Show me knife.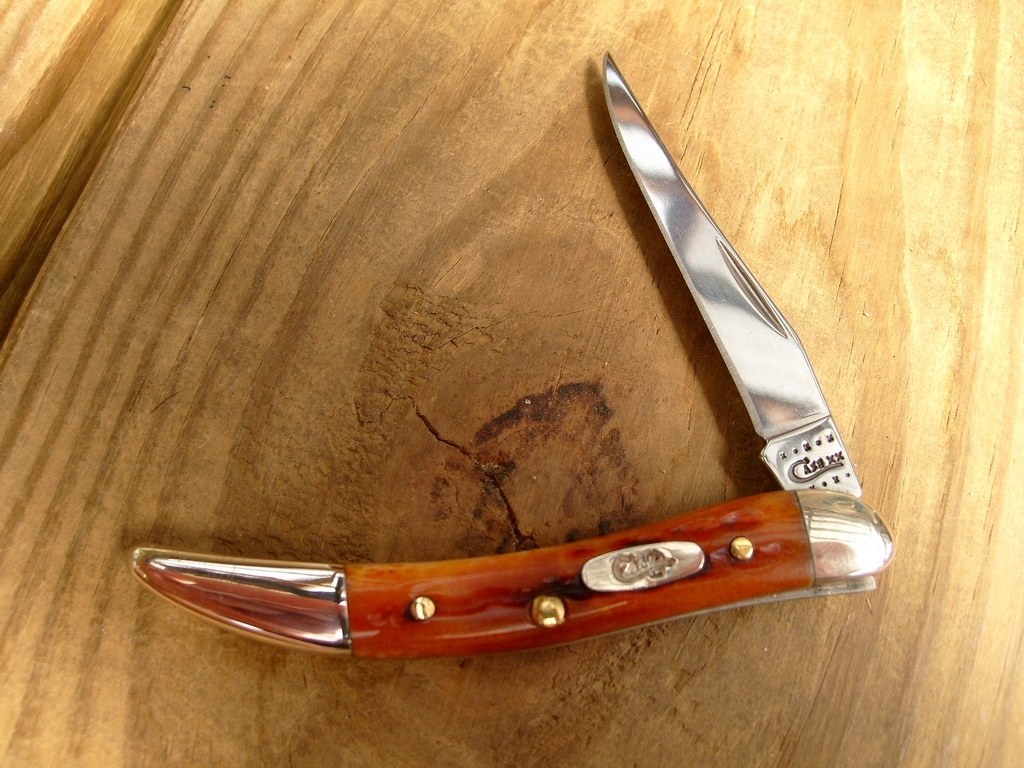
knife is here: 129, 47, 901, 664.
